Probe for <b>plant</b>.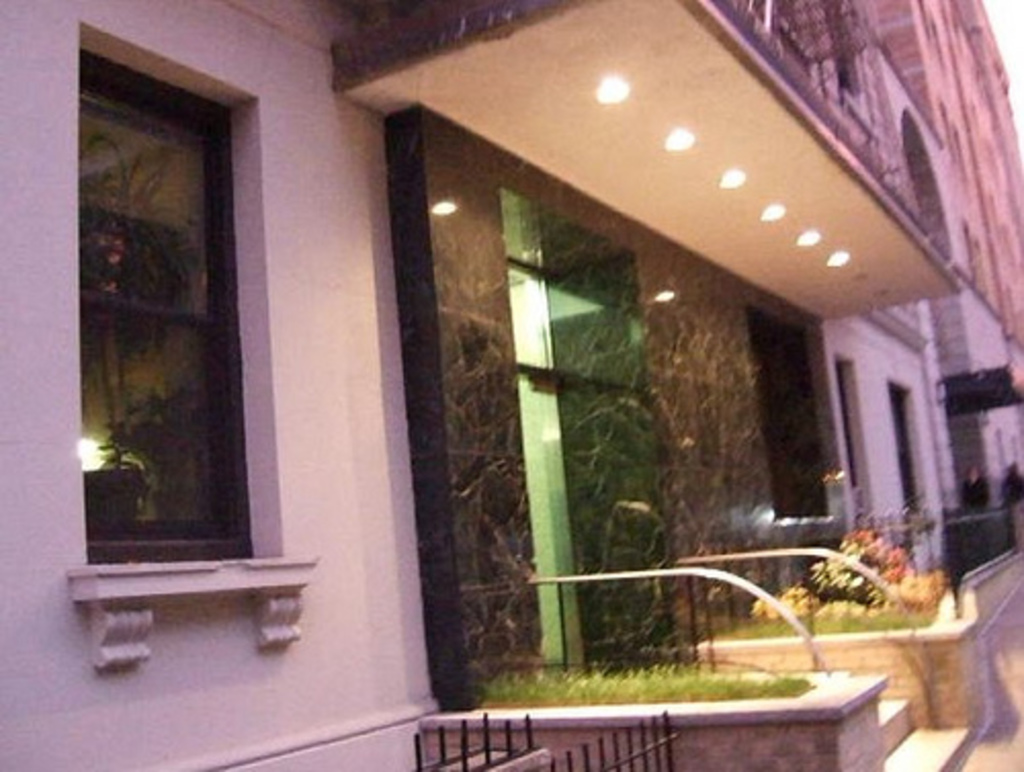
Probe result: (left=477, top=663, right=821, bottom=700).
